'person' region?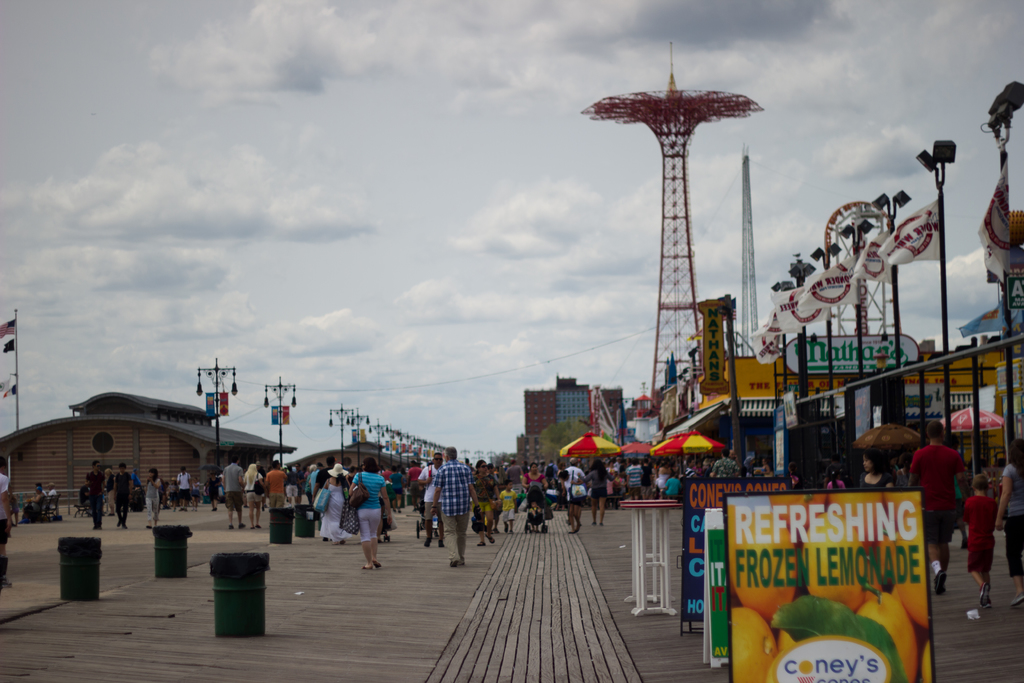
<bbox>860, 453, 896, 488</bbox>
